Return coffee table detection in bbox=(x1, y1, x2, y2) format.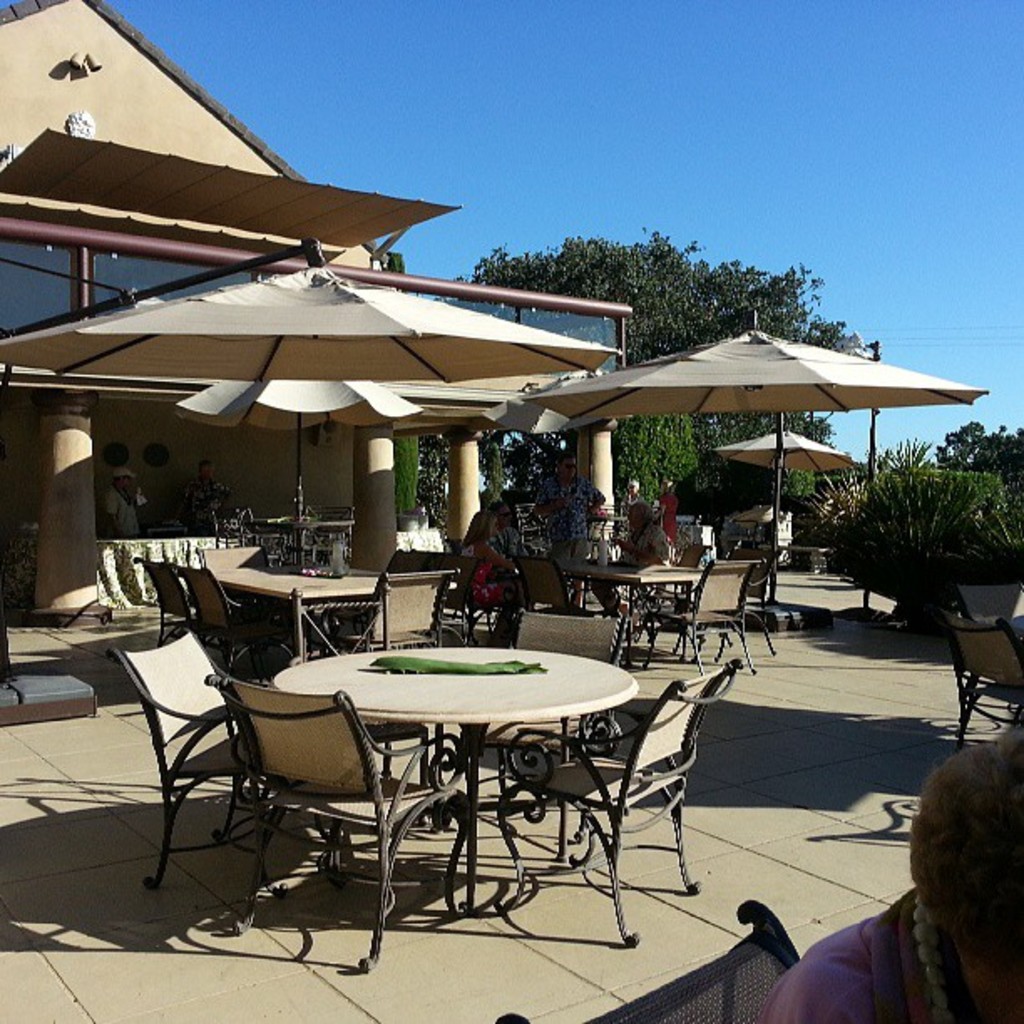
bbox=(581, 547, 709, 656).
